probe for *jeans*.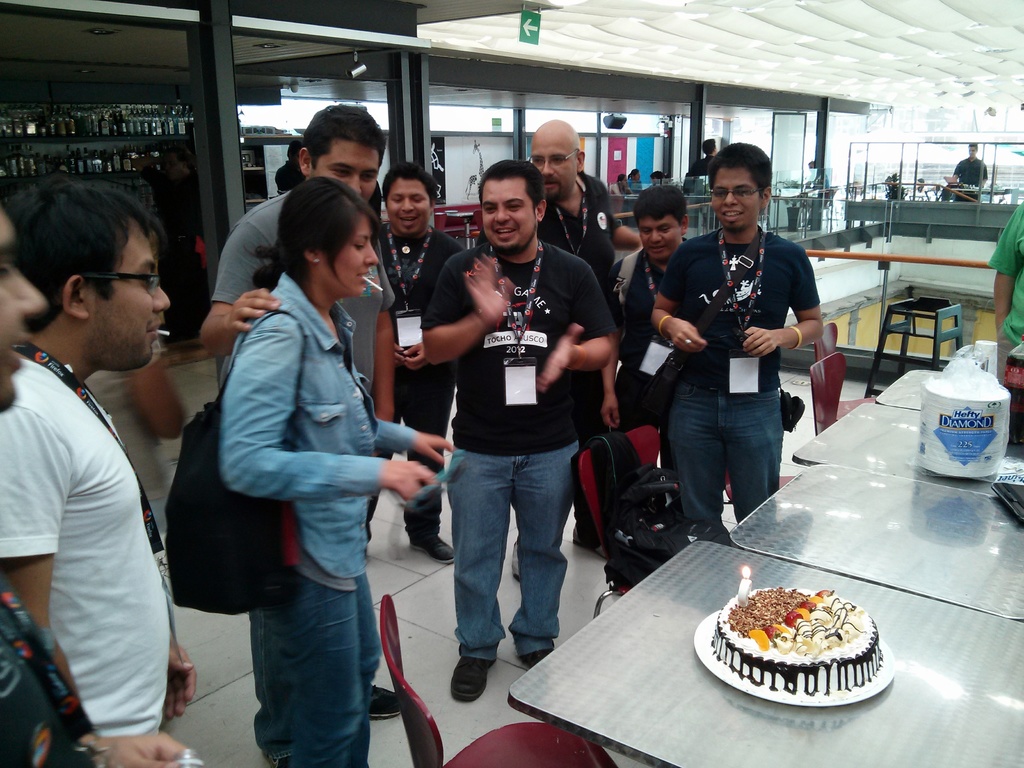
Probe result: left=252, top=573, right=381, bottom=767.
